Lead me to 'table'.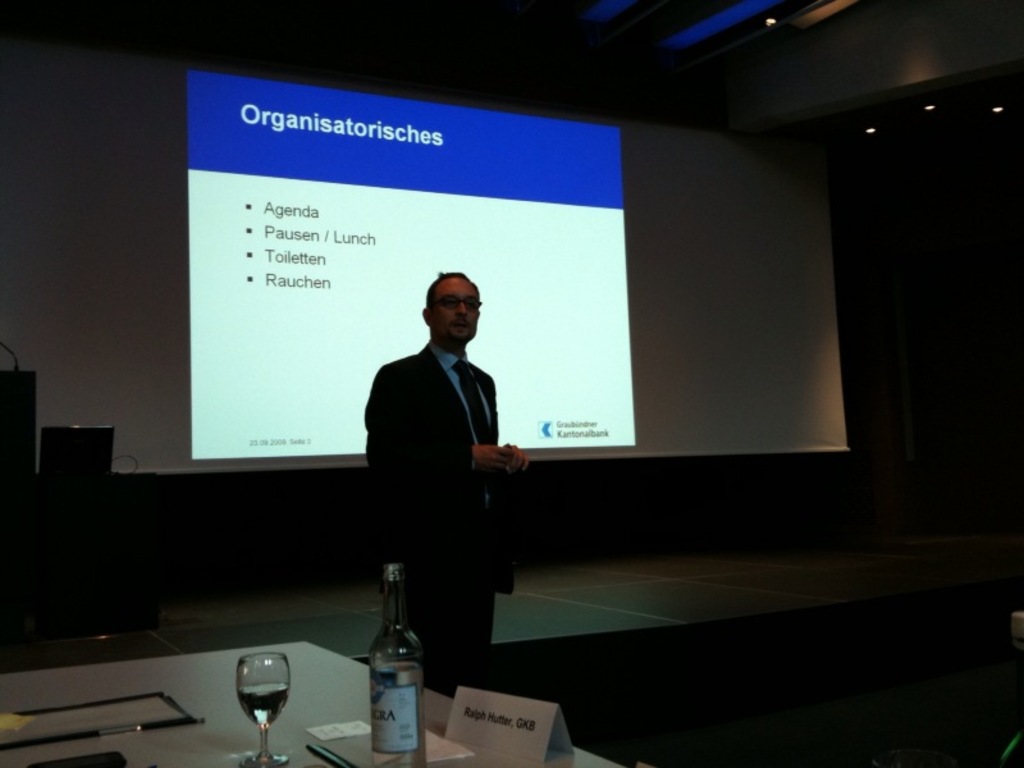
Lead to {"x1": 0, "y1": 634, "x2": 620, "y2": 765}.
